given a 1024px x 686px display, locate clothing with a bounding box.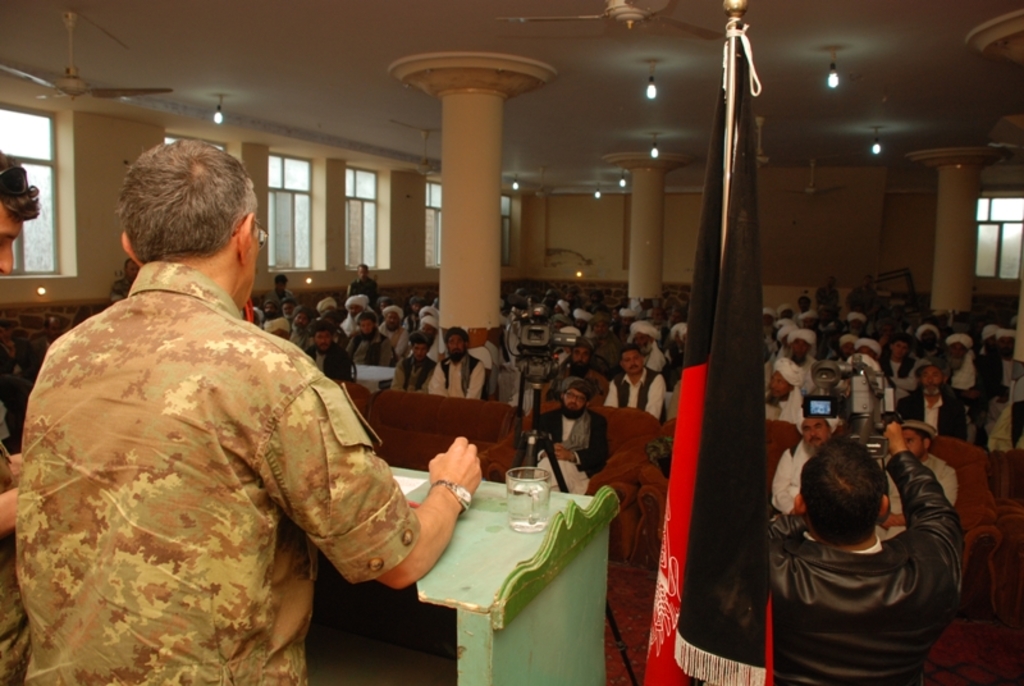
Located: <box>522,404,605,486</box>.
